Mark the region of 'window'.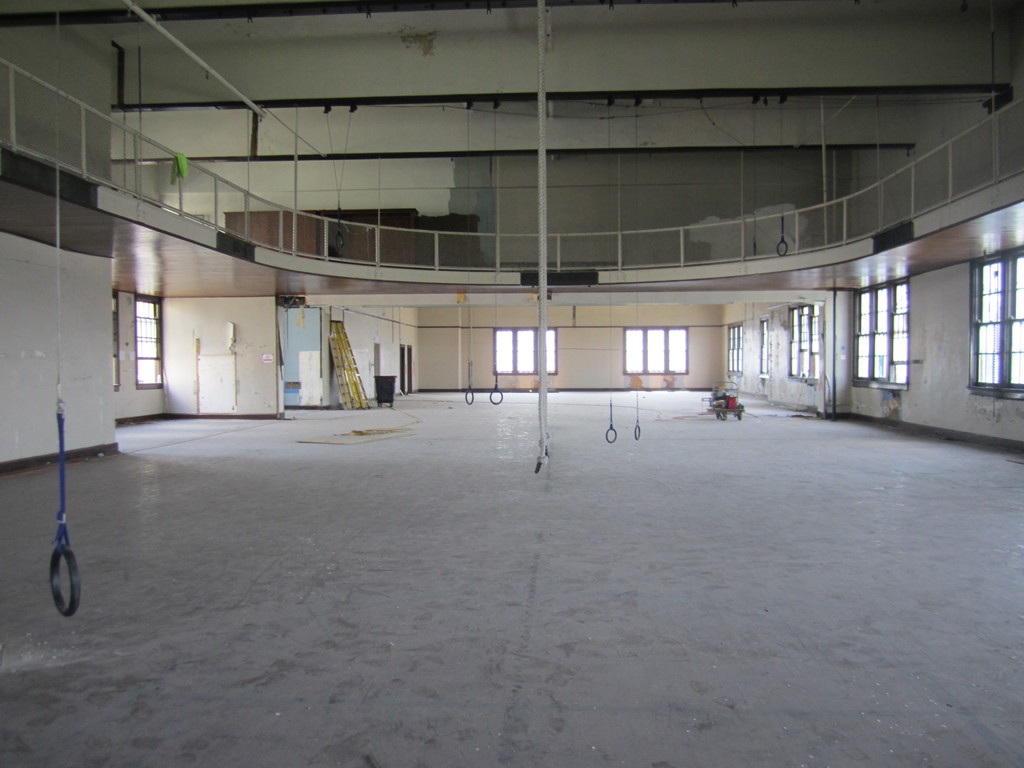
Region: 492,325,559,372.
